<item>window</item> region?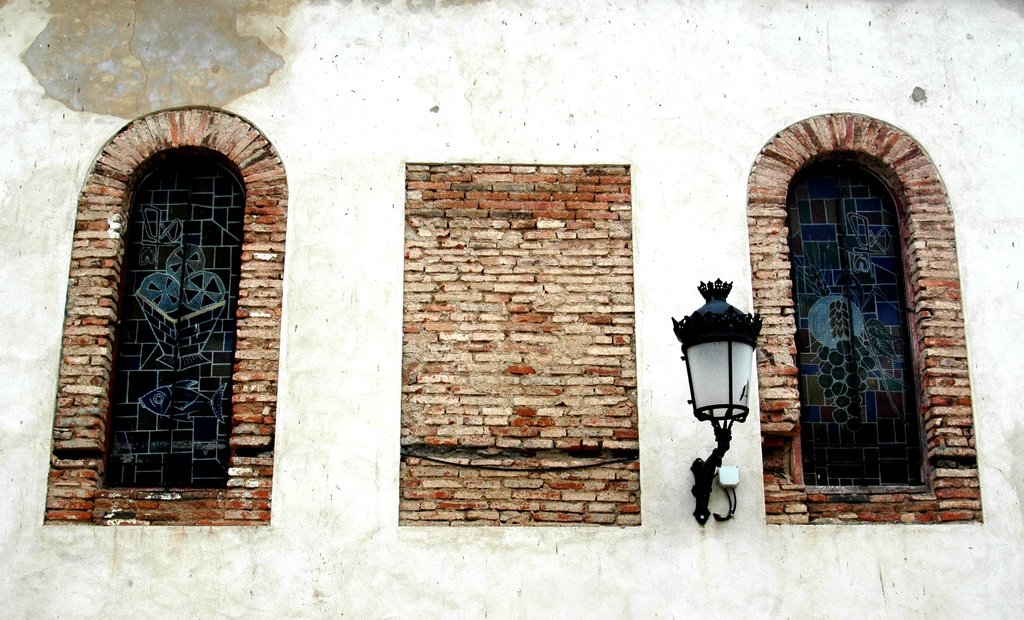
{"x1": 96, "y1": 148, "x2": 239, "y2": 495}
